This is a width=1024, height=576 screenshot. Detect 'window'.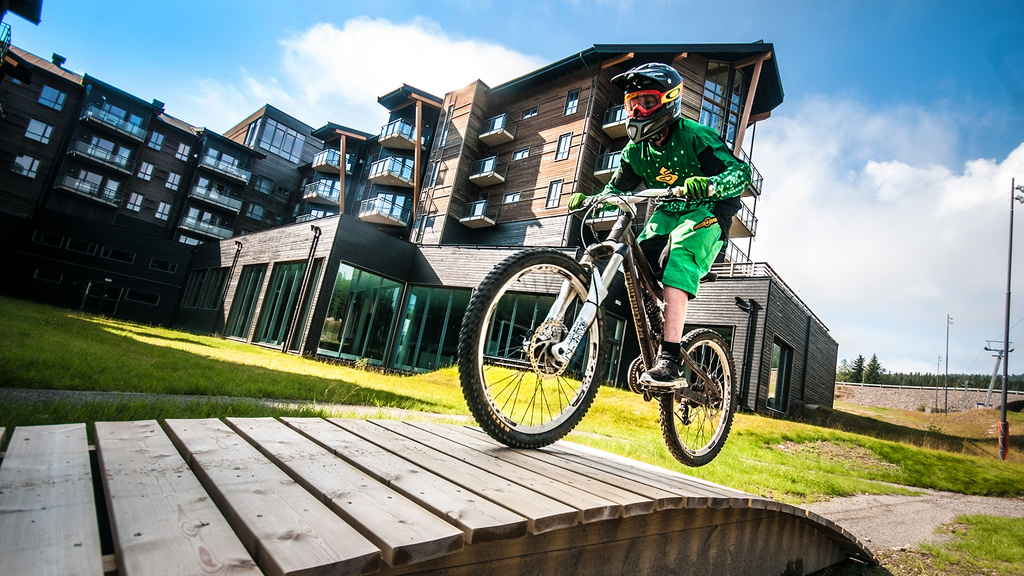
220 151 241 177.
